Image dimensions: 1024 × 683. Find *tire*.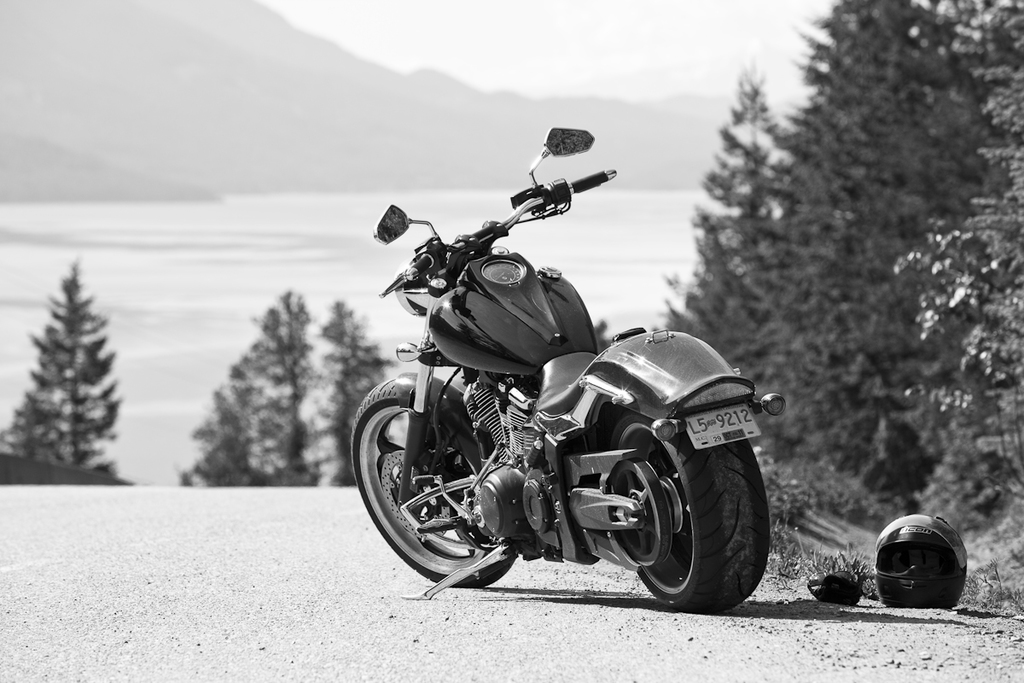
region(624, 395, 765, 617).
